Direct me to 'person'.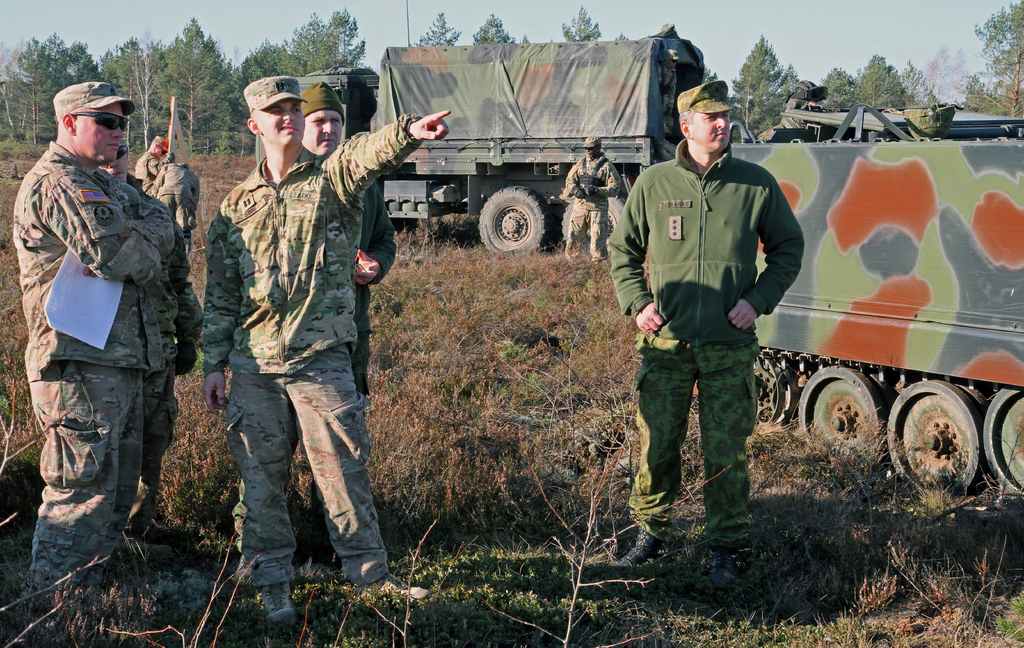
Direction: x1=135 y1=137 x2=169 y2=195.
